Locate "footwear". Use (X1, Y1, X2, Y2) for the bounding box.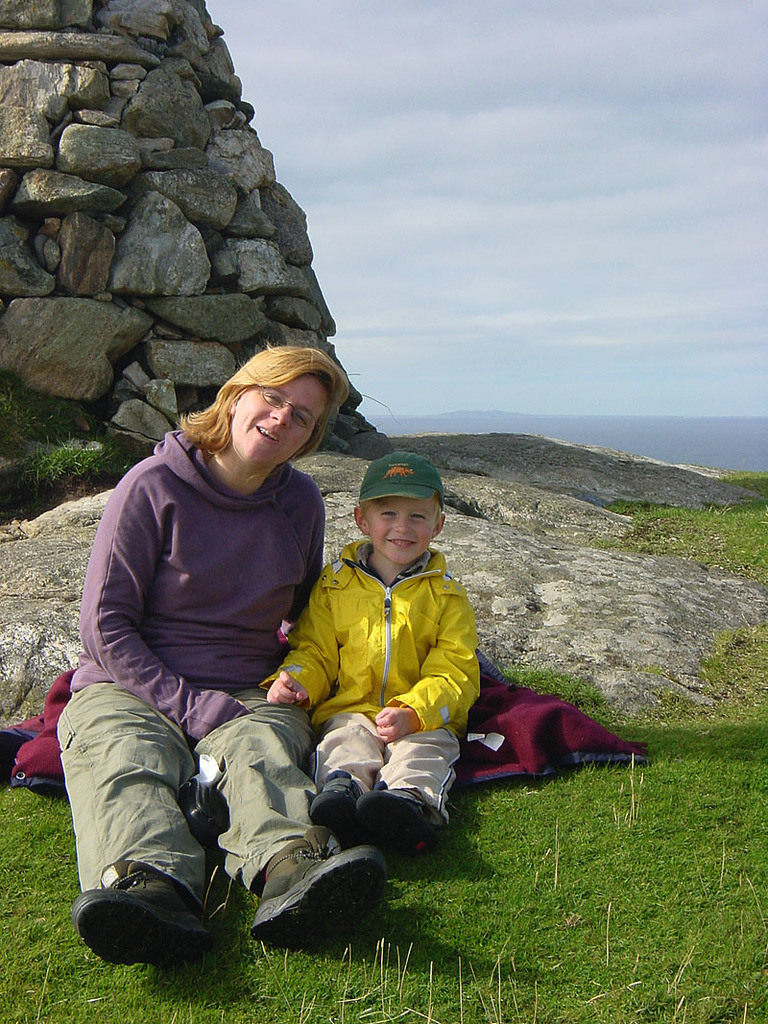
(254, 822, 388, 948).
